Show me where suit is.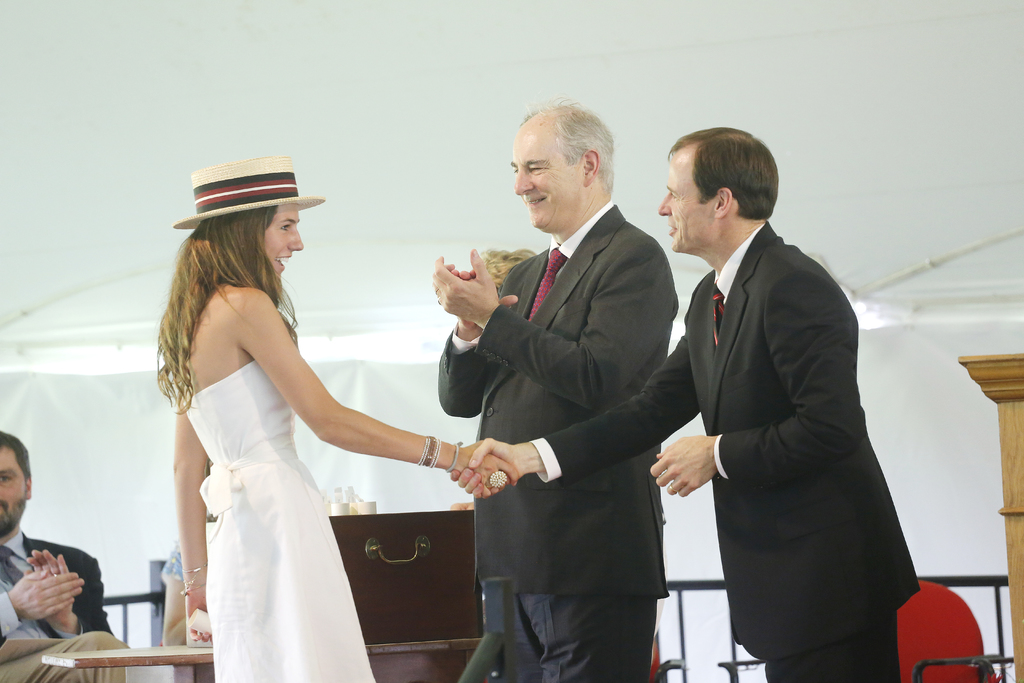
suit is at 0/539/134/682.
